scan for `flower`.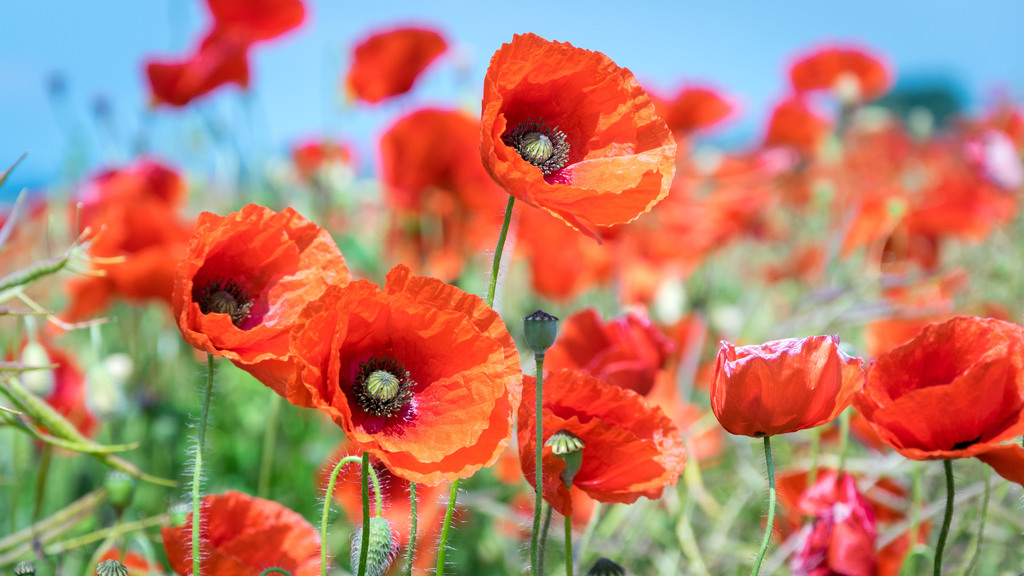
Scan result: box=[170, 202, 355, 397].
